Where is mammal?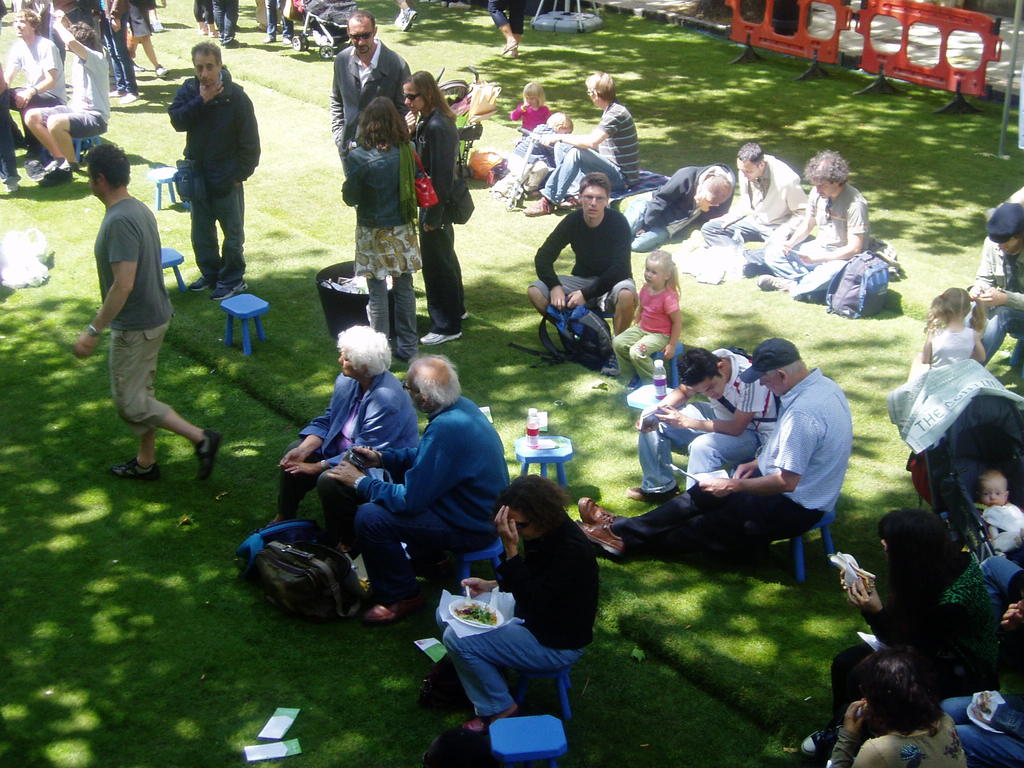
region(520, 172, 642, 380).
